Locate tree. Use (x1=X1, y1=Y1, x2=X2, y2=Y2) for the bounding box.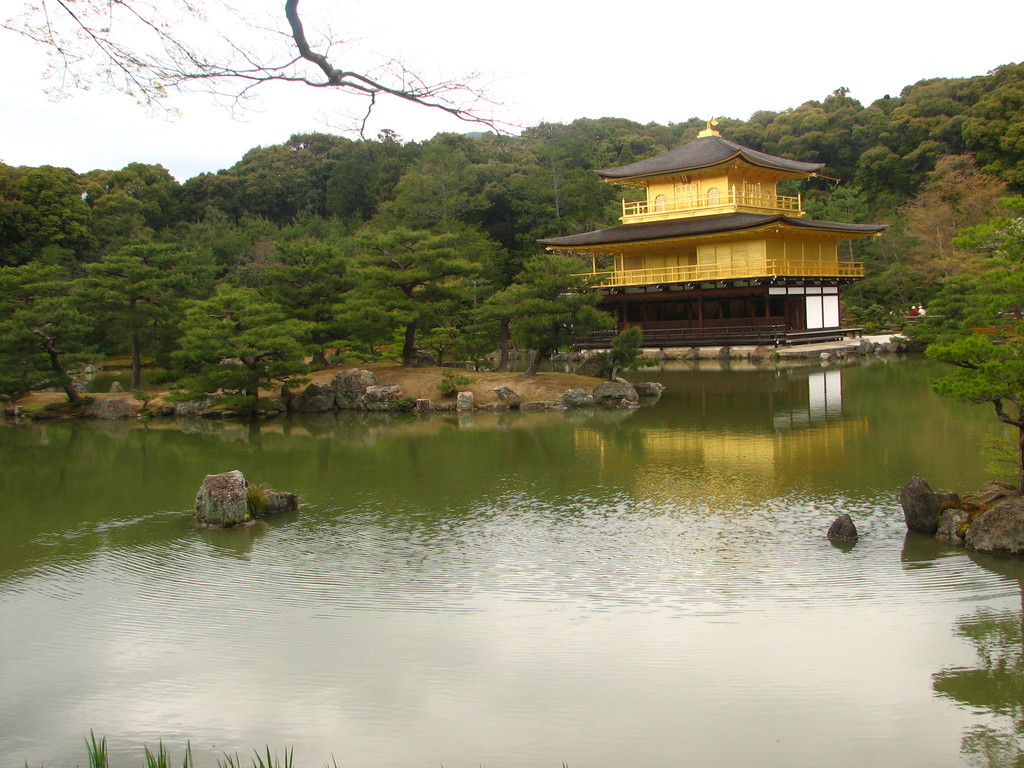
(x1=399, y1=134, x2=552, y2=269).
